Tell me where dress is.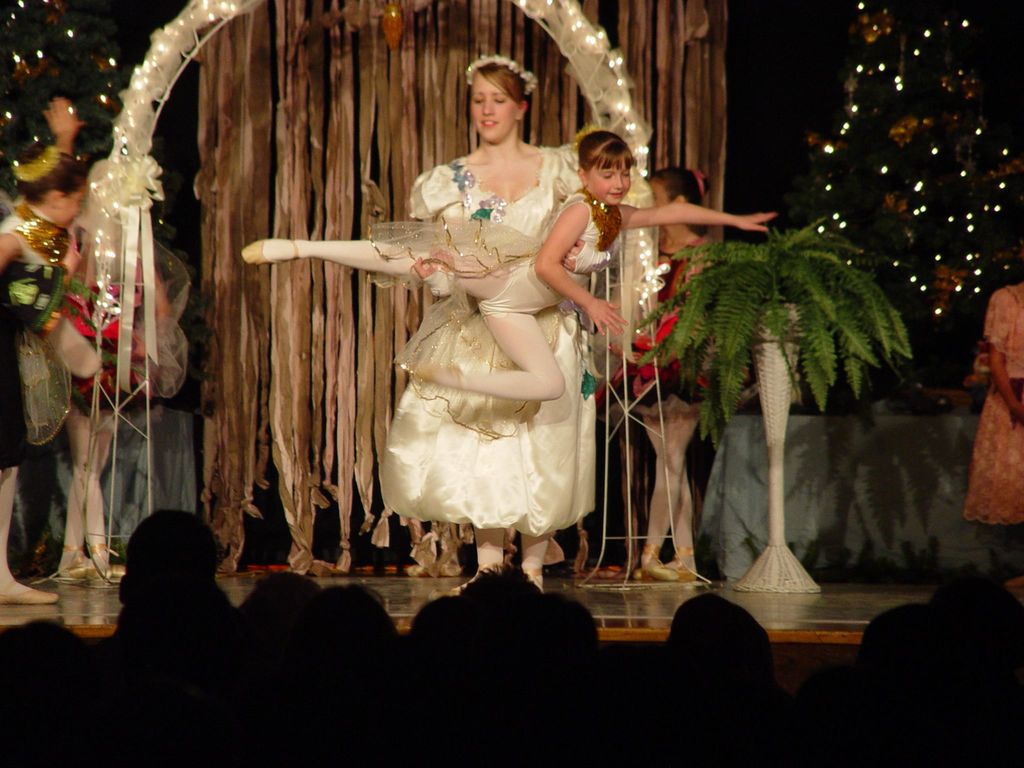
dress is at [x1=389, y1=135, x2=600, y2=532].
